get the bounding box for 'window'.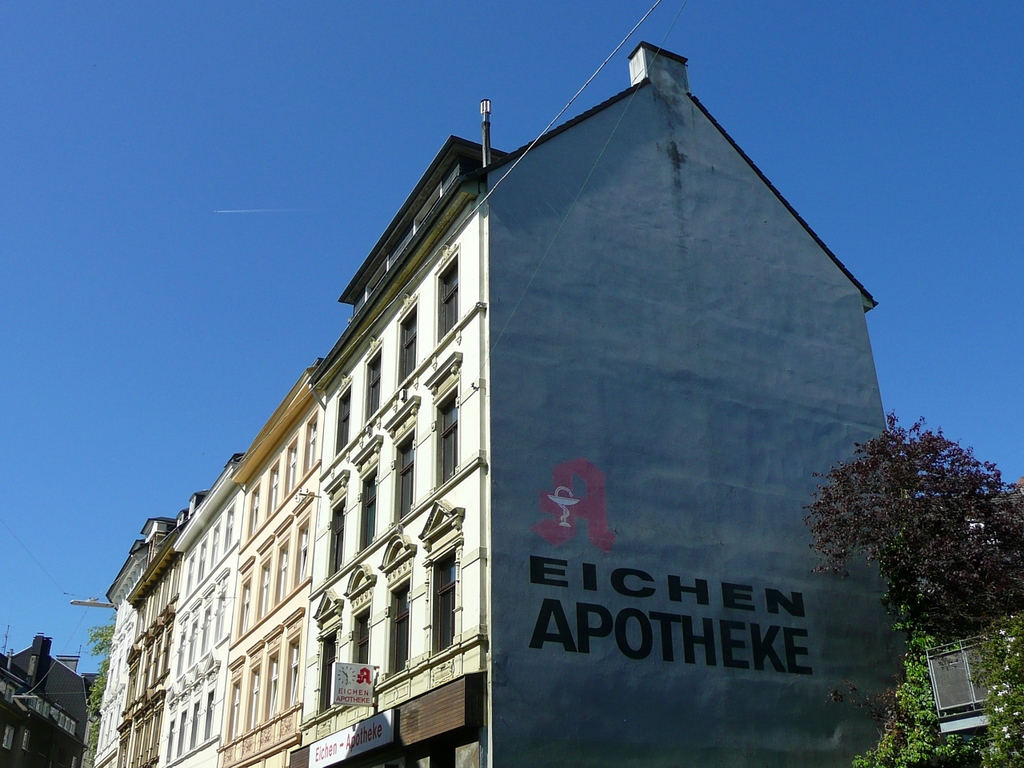
rect(365, 253, 389, 300).
